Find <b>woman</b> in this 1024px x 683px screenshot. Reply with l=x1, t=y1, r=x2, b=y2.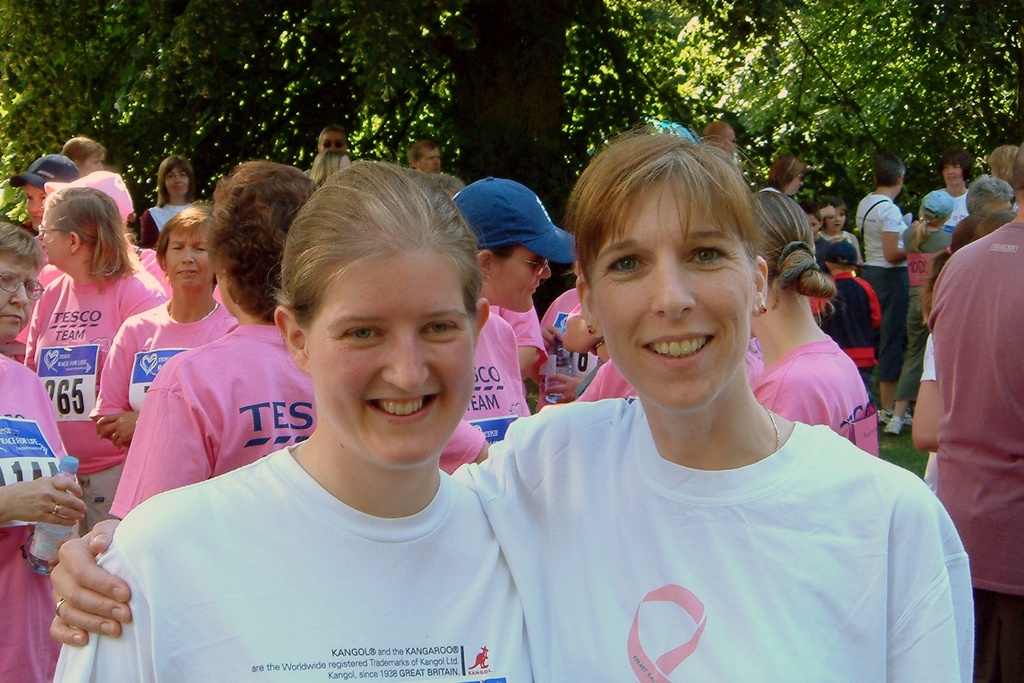
l=42, t=128, r=977, b=682.
